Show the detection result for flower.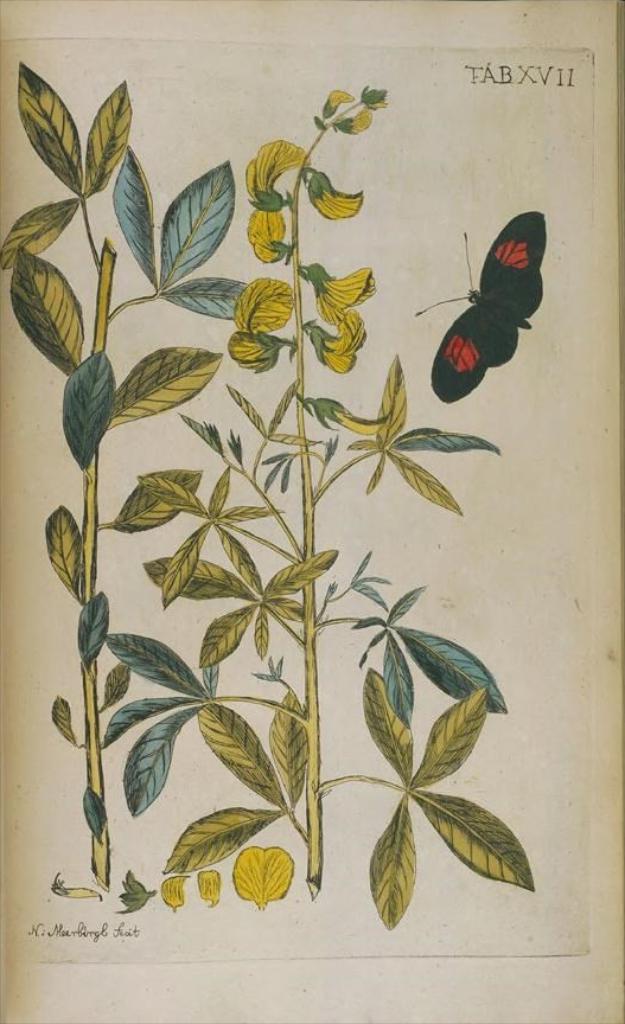
(x1=305, y1=166, x2=366, y2=223).
